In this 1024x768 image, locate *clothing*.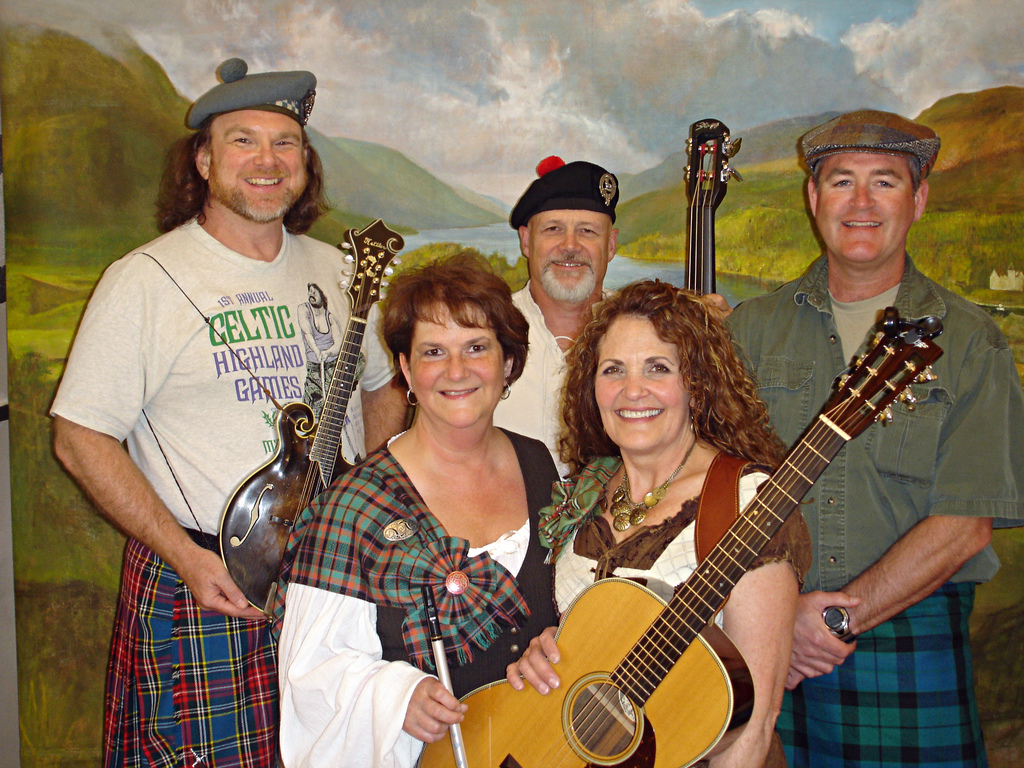
Bounding box: <box>489,278,613,474</box>.
